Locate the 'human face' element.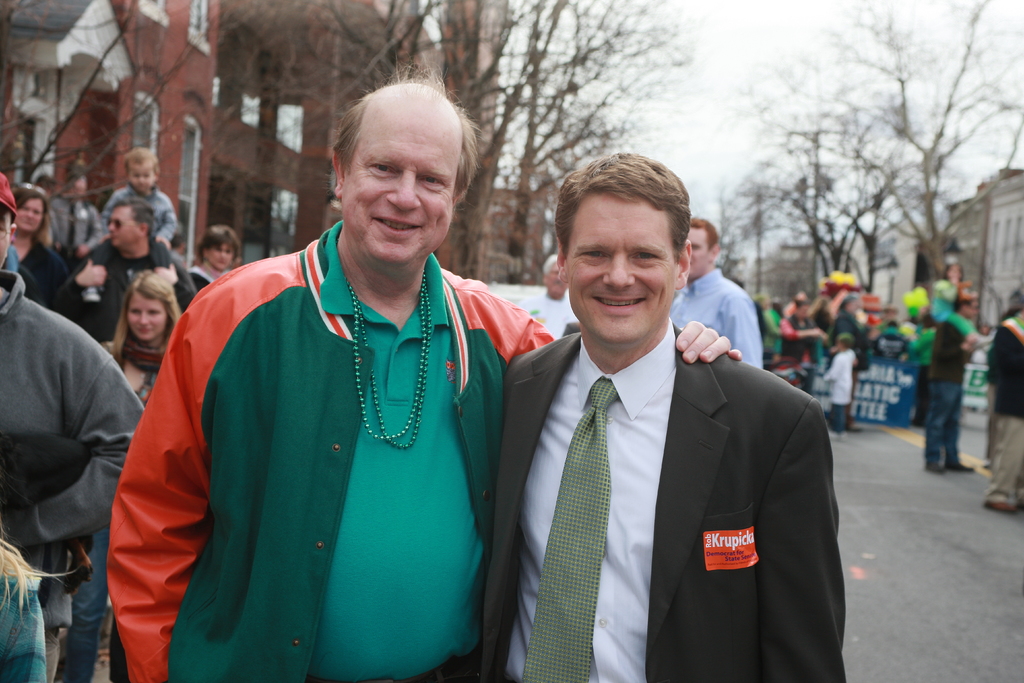
Element bbox: <box>566,190,675,340</box>.
